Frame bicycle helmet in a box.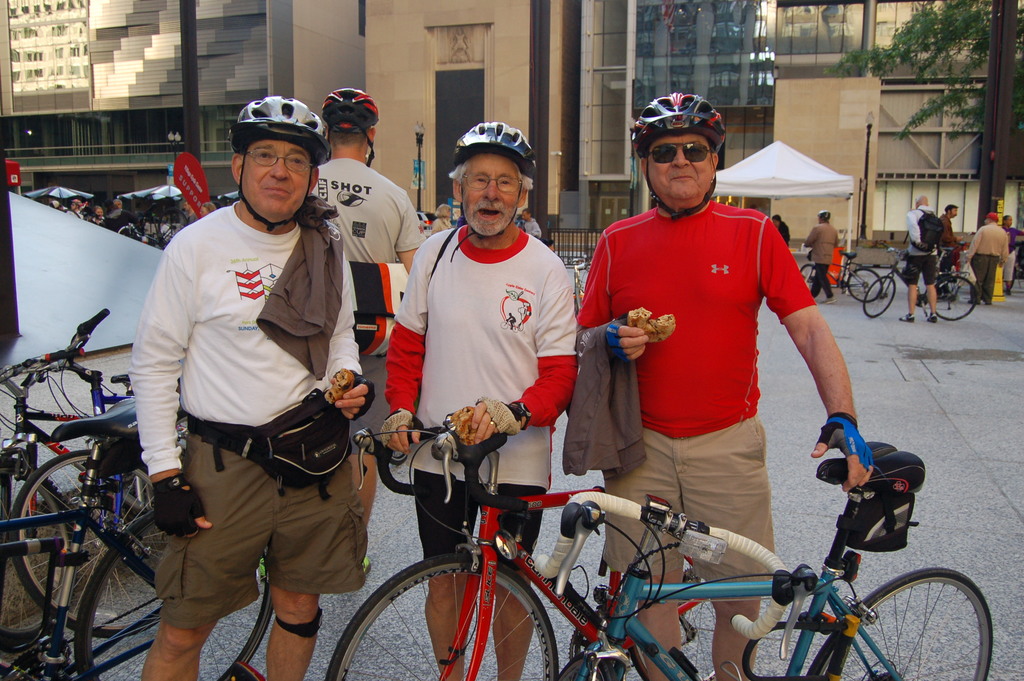
crop(314, 85, 379, 135).
